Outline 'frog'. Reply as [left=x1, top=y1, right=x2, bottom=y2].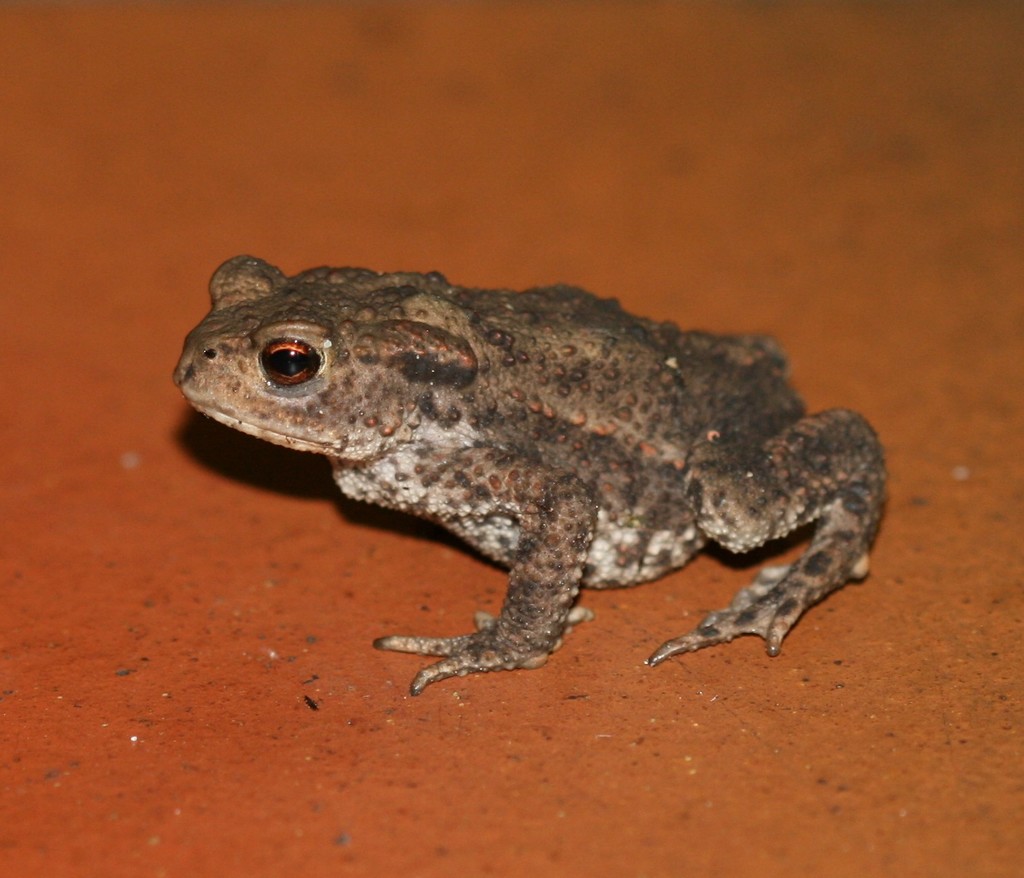
[left=169, top=253, right=888, bottom=700].
